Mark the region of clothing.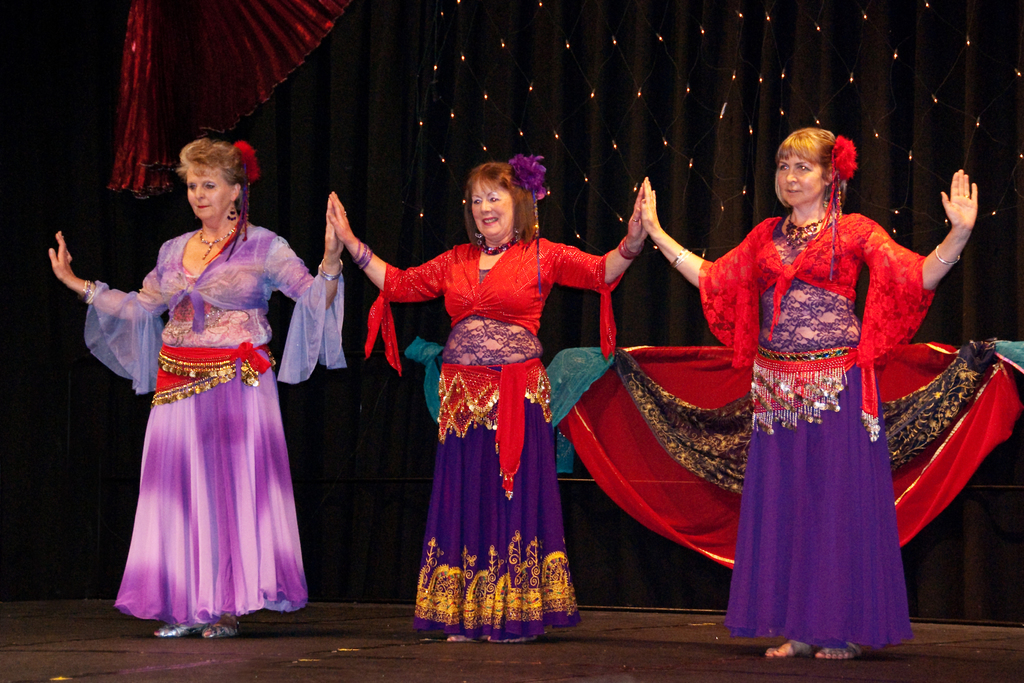
Region: region(364, 219, 629, 641).
